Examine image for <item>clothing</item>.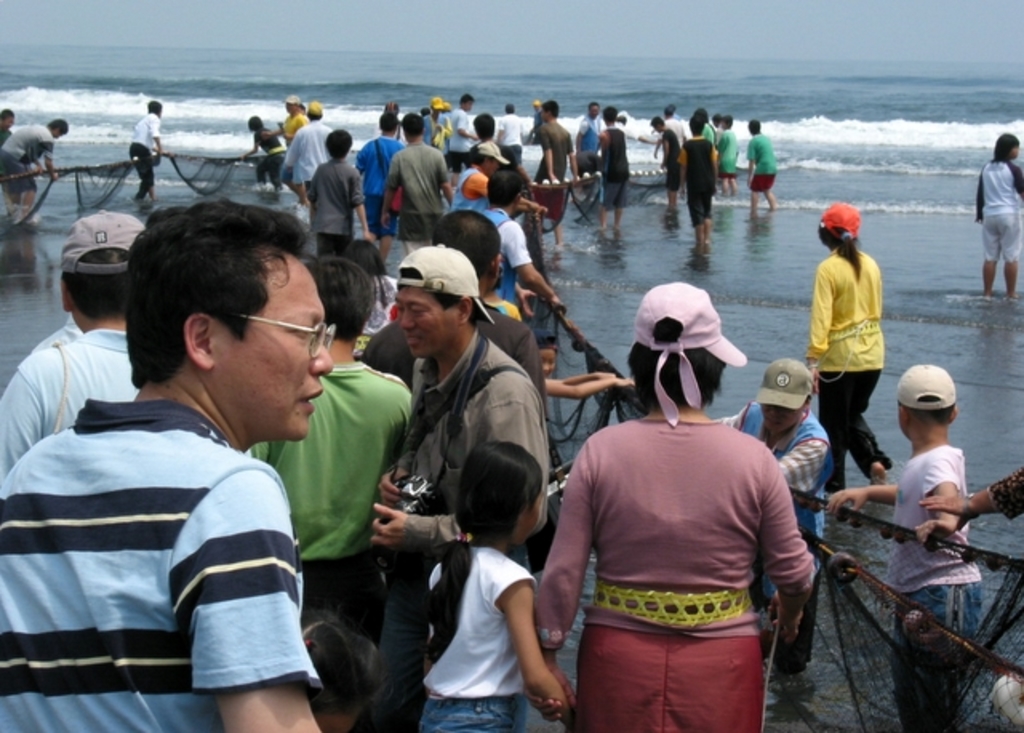
Examination result: l=670, t=114, r=690, b=144.
